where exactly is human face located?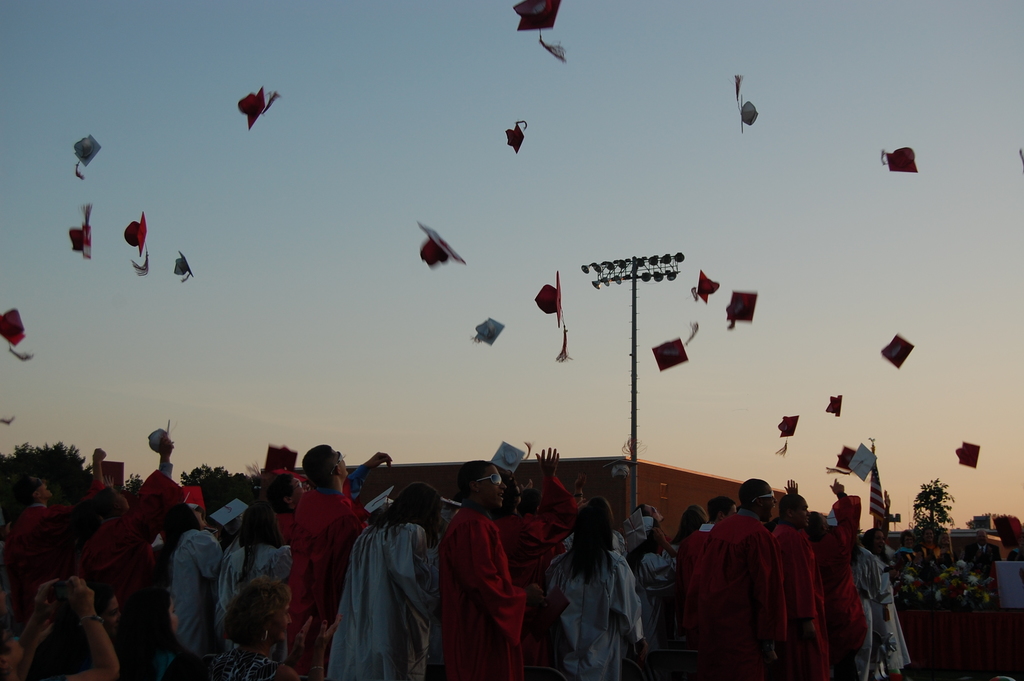
Its bounding box is left=759, top=486, right=779, bottom=515.
